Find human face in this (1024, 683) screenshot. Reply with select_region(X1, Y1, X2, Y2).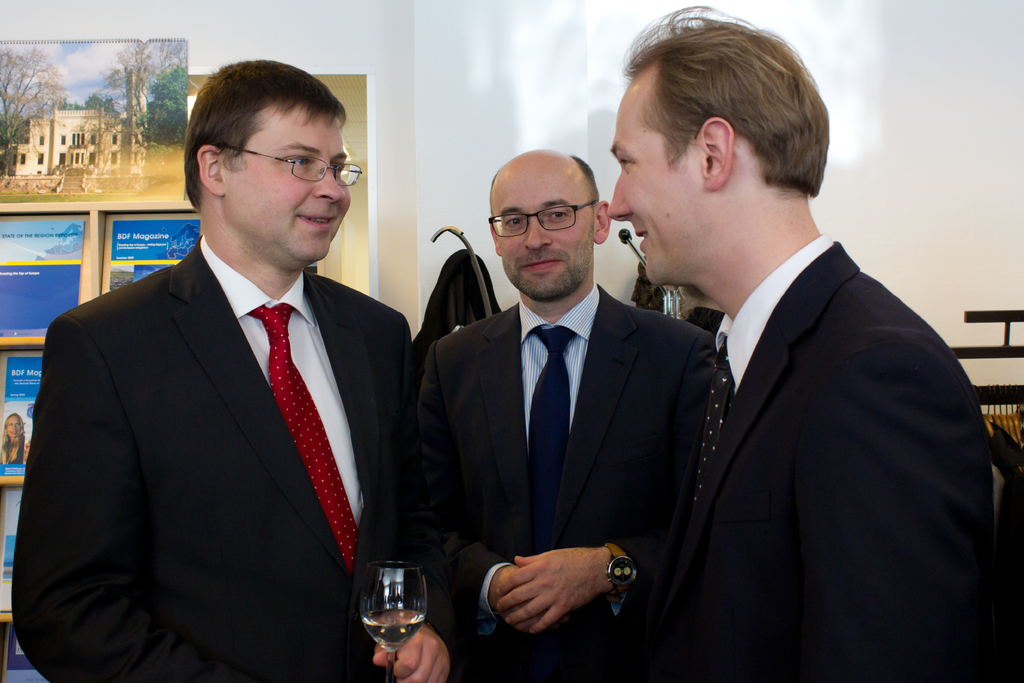
select_region(491, 168, 595, 300).
